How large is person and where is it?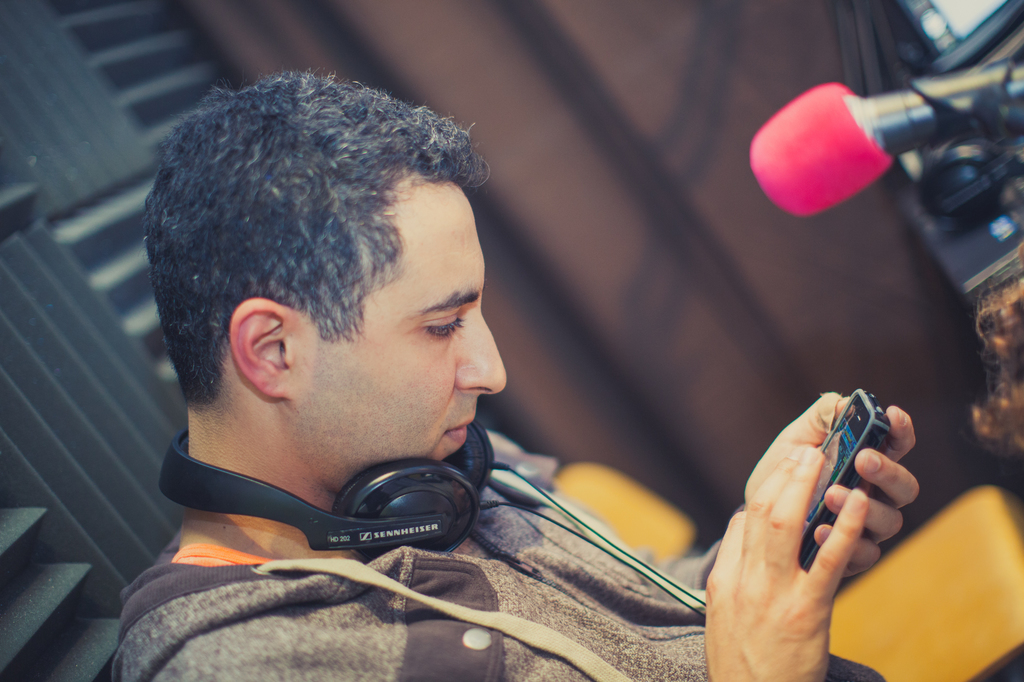
Bounding box: 104/68/918/681.
